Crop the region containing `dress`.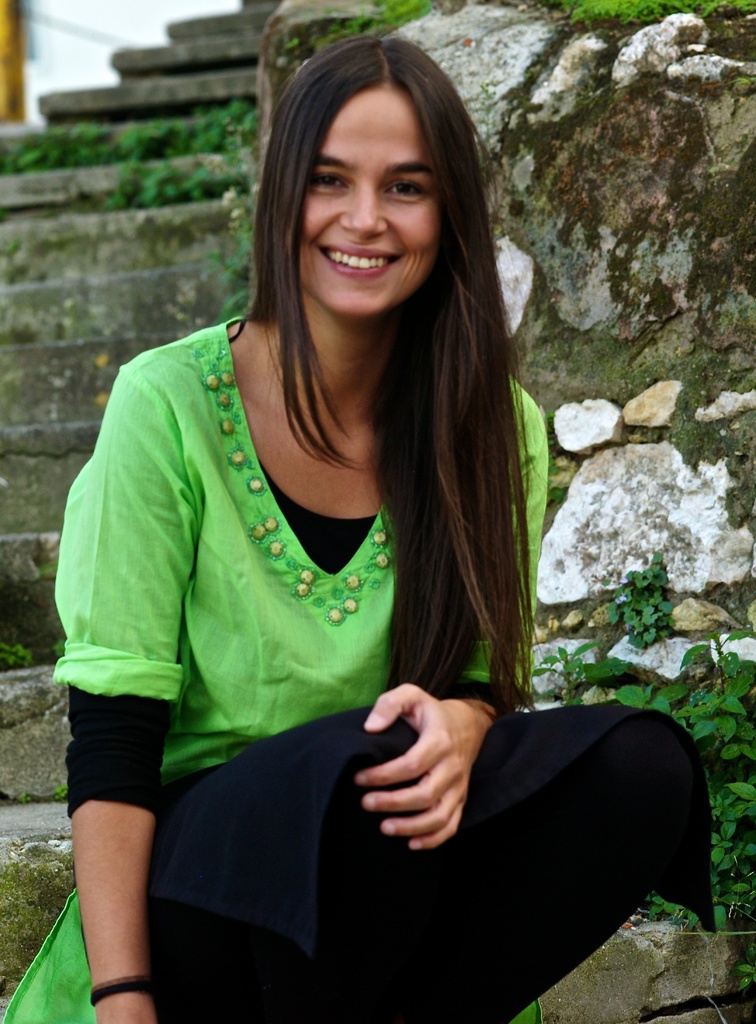
Crop region: left=0, top=311, right=717, bottom=1023.
